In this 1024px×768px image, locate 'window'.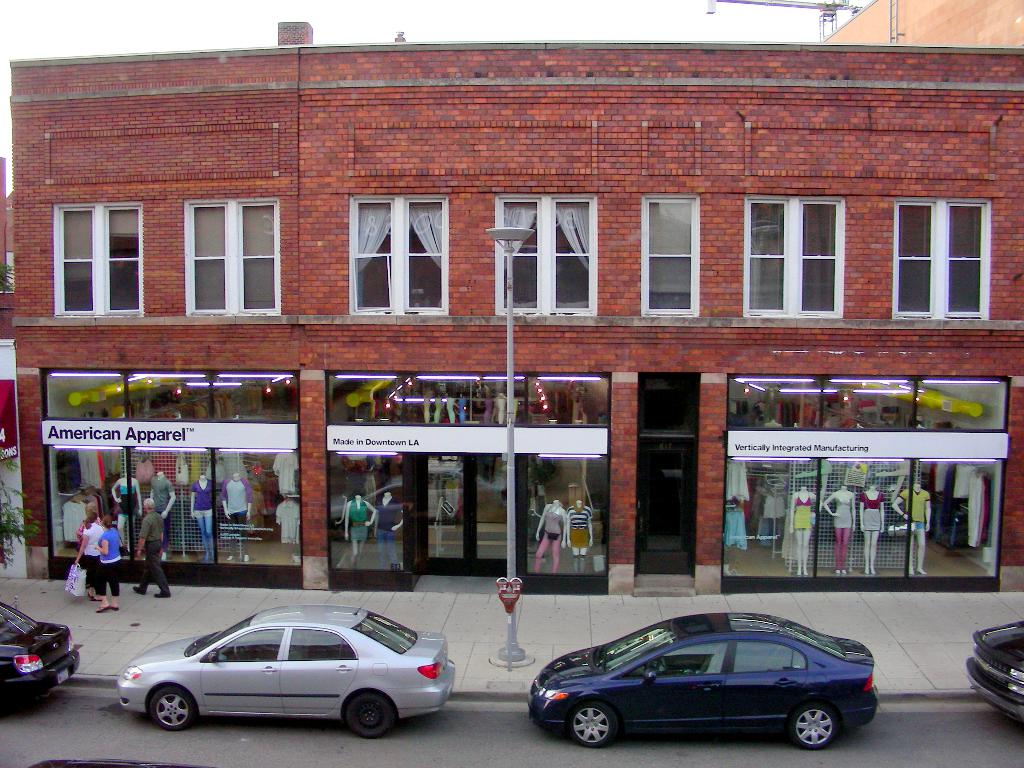
Bounding box: left=189, top=198, right=283, bottom=309.
